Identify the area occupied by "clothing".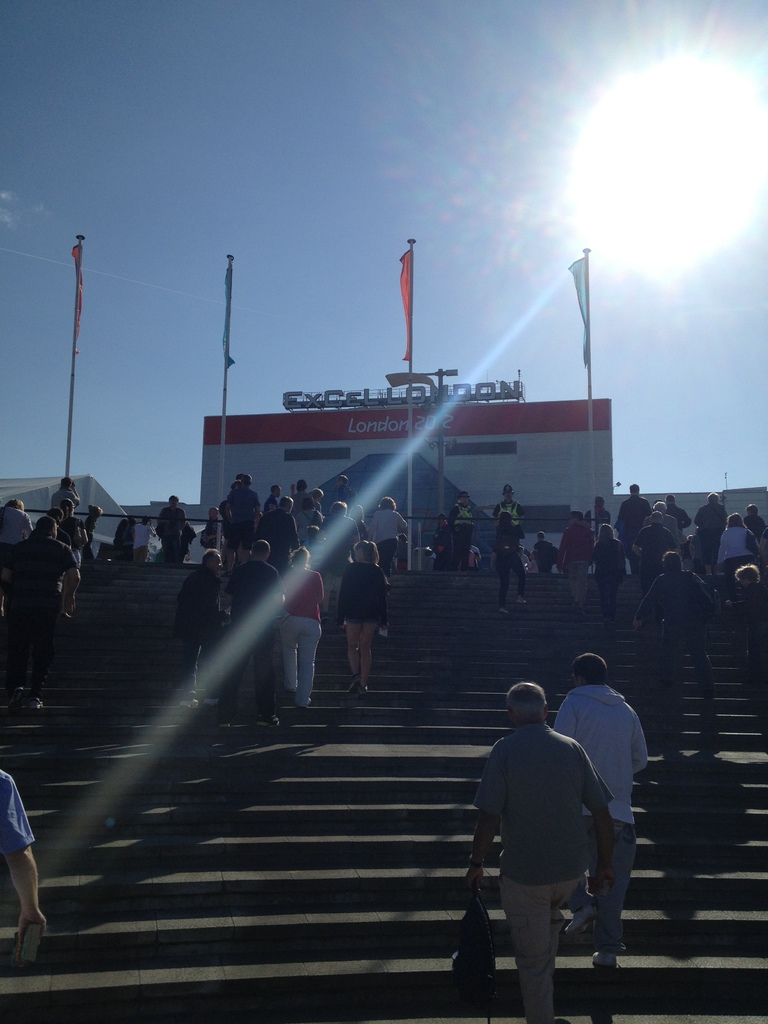
Area: 284/562/321/704.
